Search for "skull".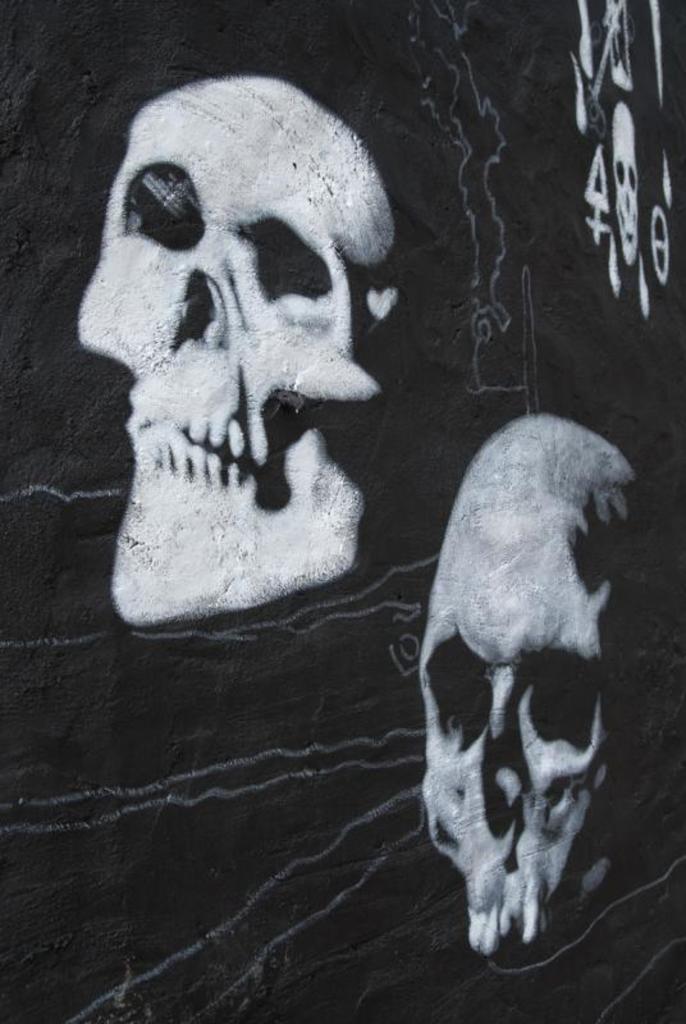
Found at 612/96/641/257.
